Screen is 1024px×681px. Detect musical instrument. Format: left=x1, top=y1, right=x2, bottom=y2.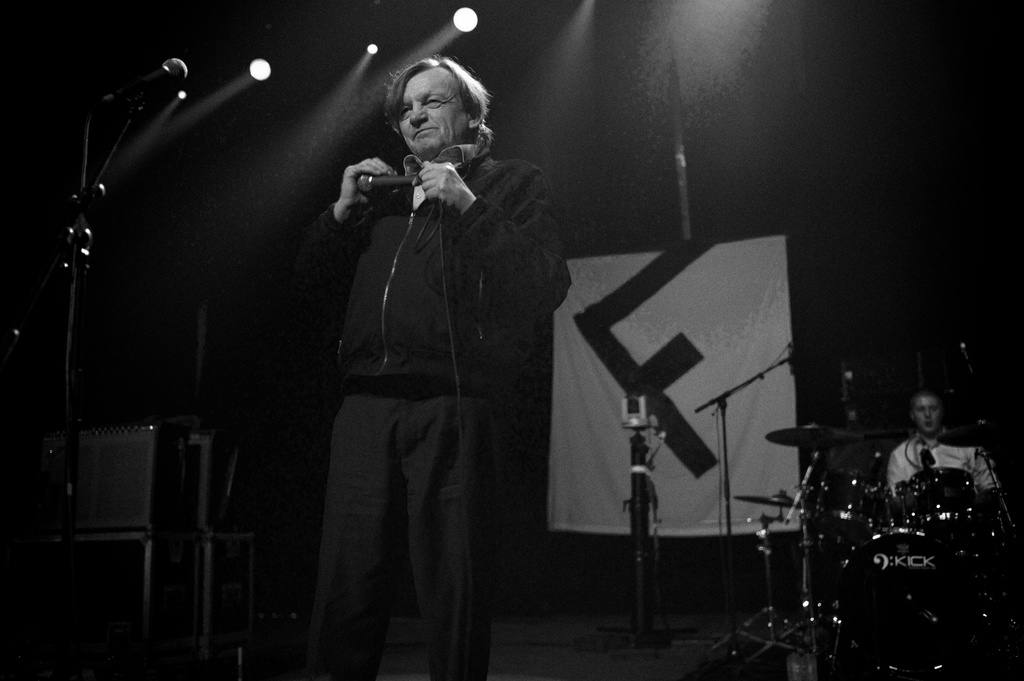
left=900, top=458, right=988, bottom=533.
